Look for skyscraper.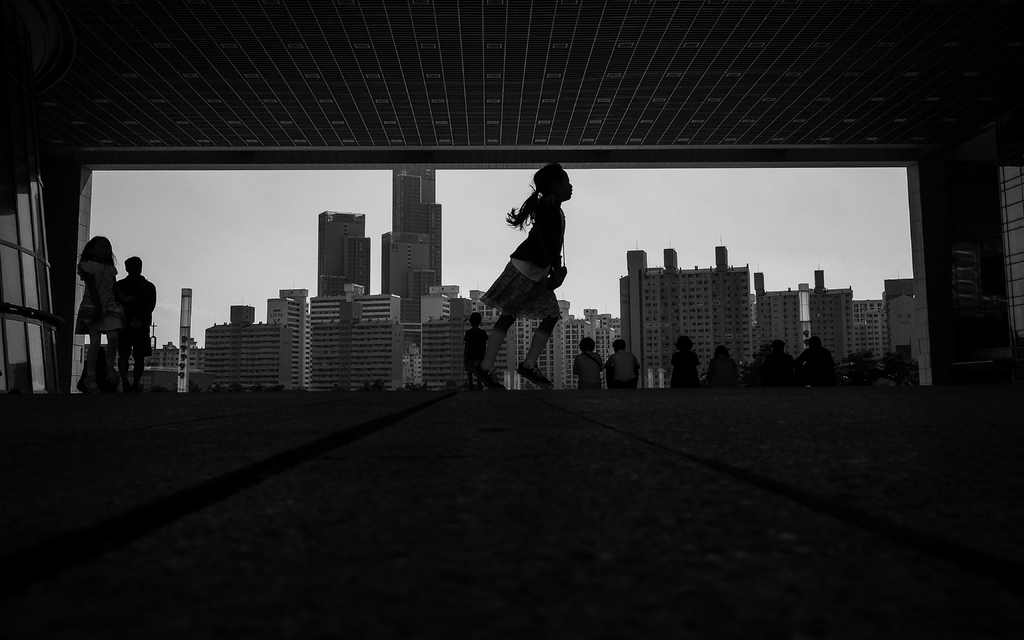
Found: {"left": 605, "top": 226, "right": 808, "bottom": 379}.
